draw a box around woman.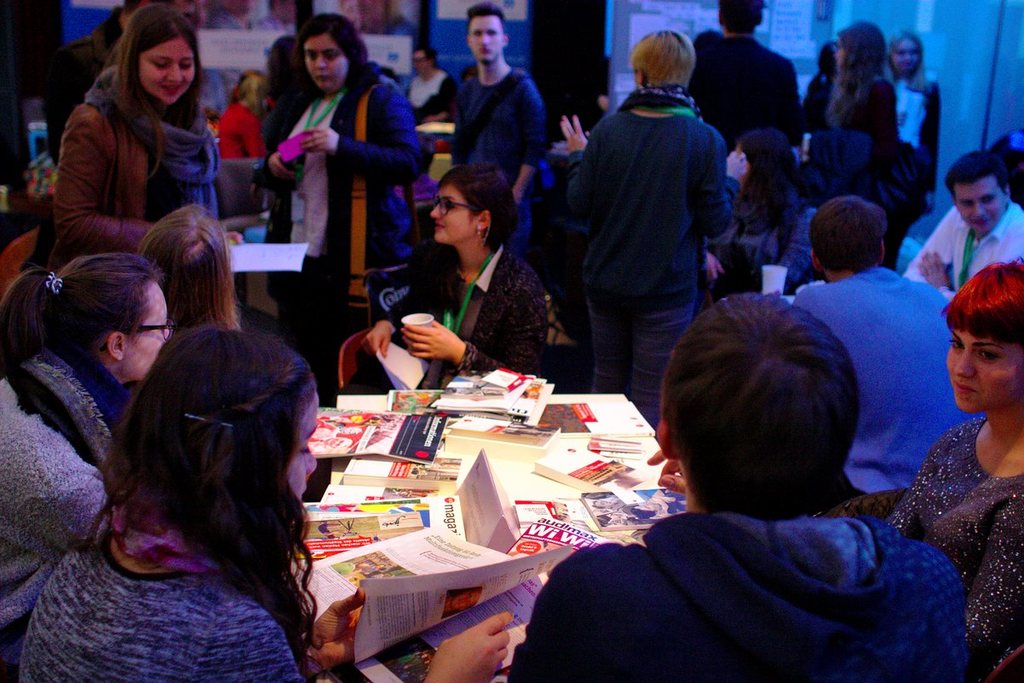
(880,19,945,207).
